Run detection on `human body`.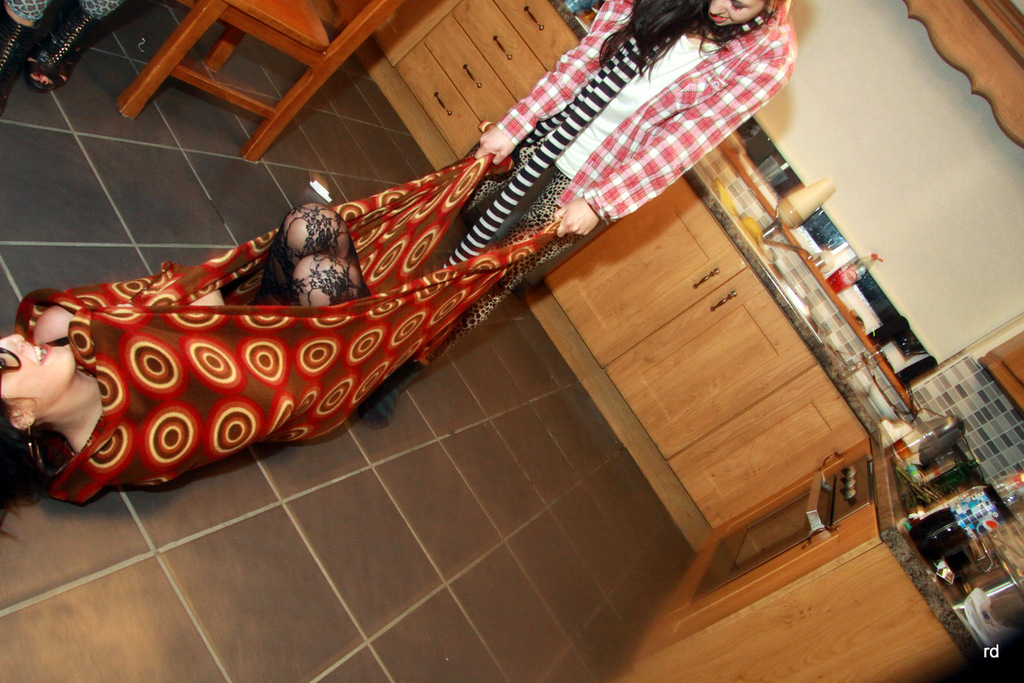
Result: Rect(29, 201, 414, 480).
